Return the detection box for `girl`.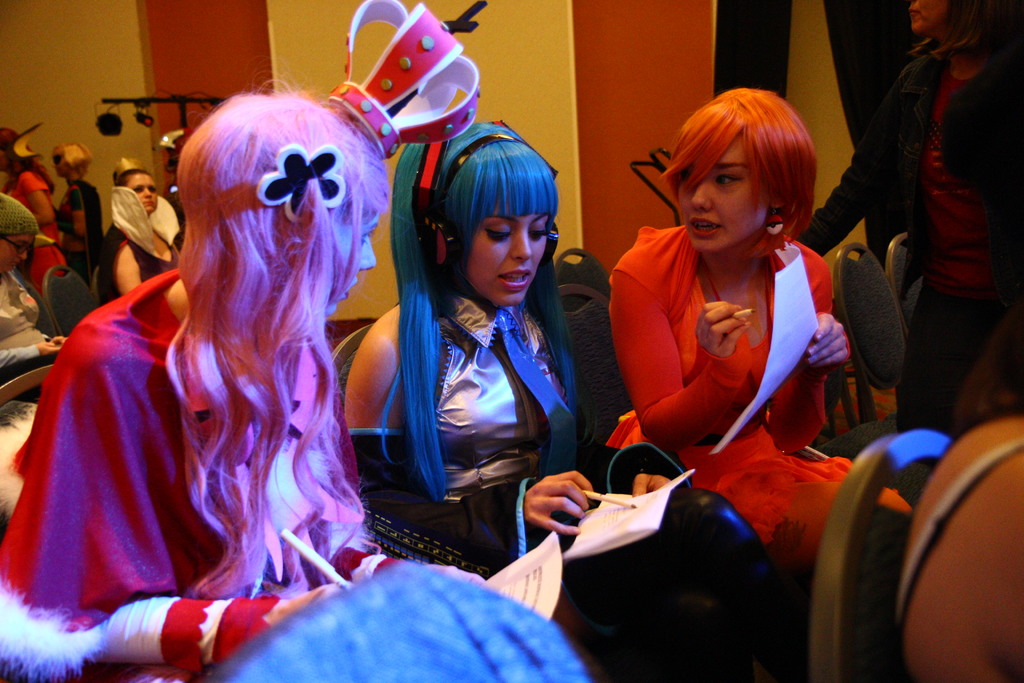
<region>99, 170, 182, 298</region>.
